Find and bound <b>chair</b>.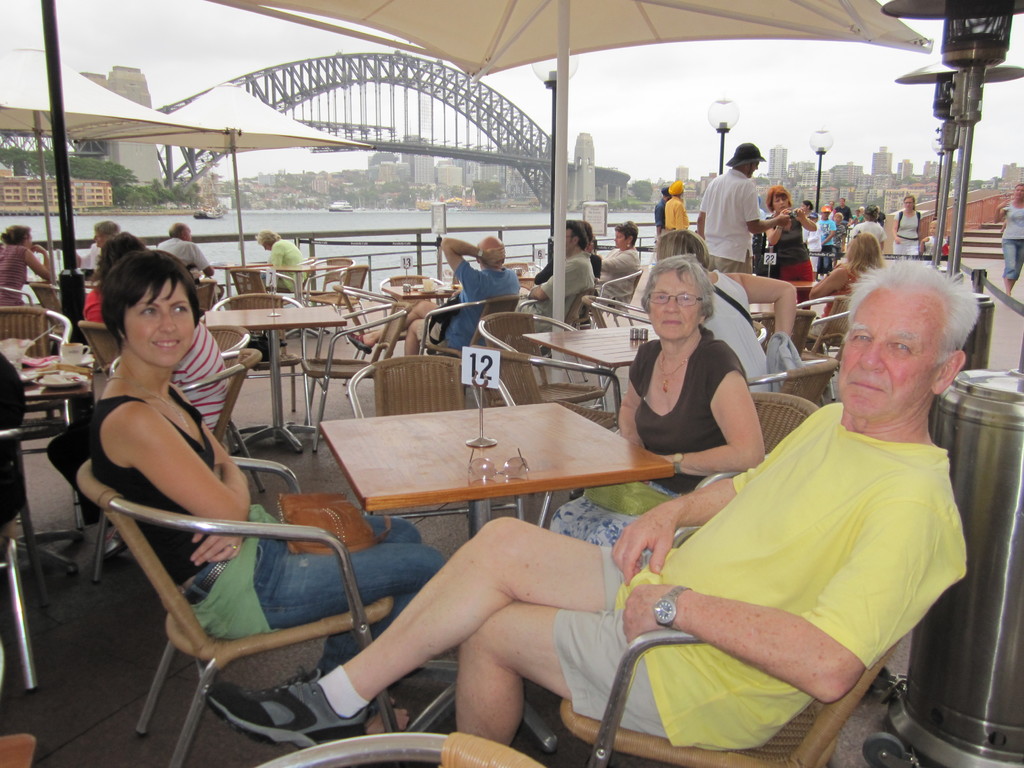
Bound: (x1=0, y1=276, x2=50, y2=331).
